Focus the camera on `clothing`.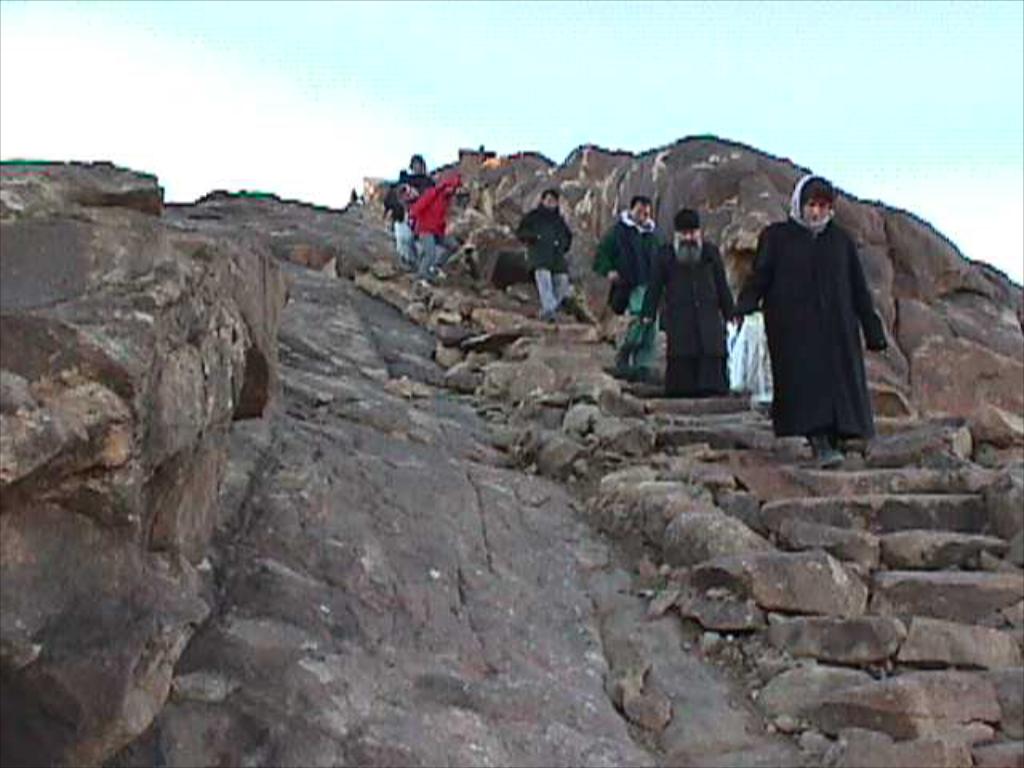
Focus region: {"left": 642, "top": 243, "right": 752, "bottom": 394}.
